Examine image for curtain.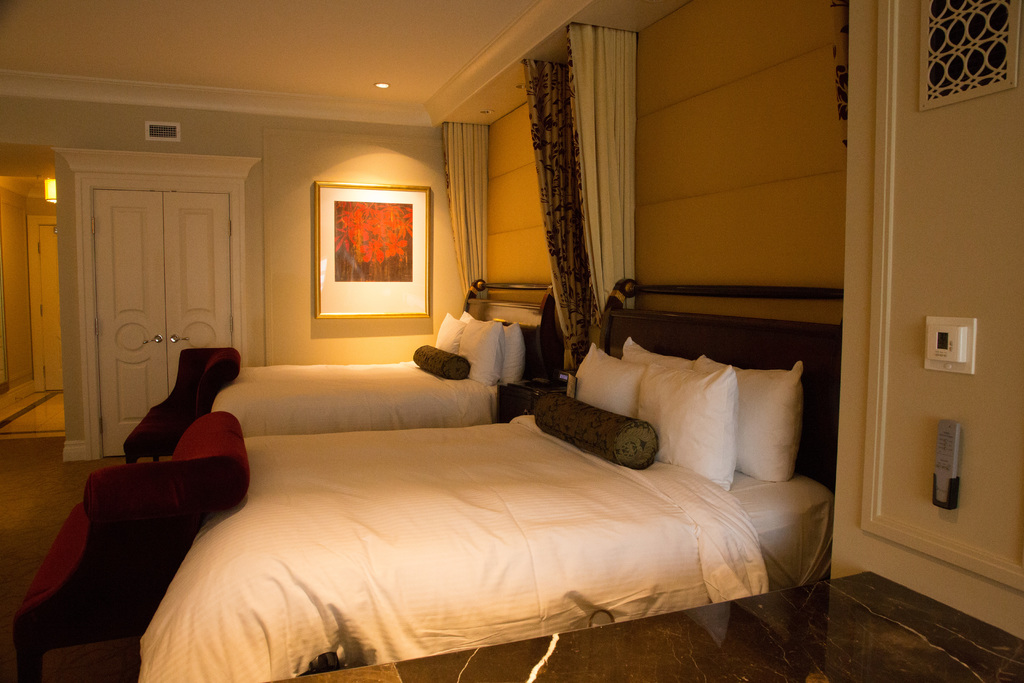
Examination result: [573, 24, 641, 324].
